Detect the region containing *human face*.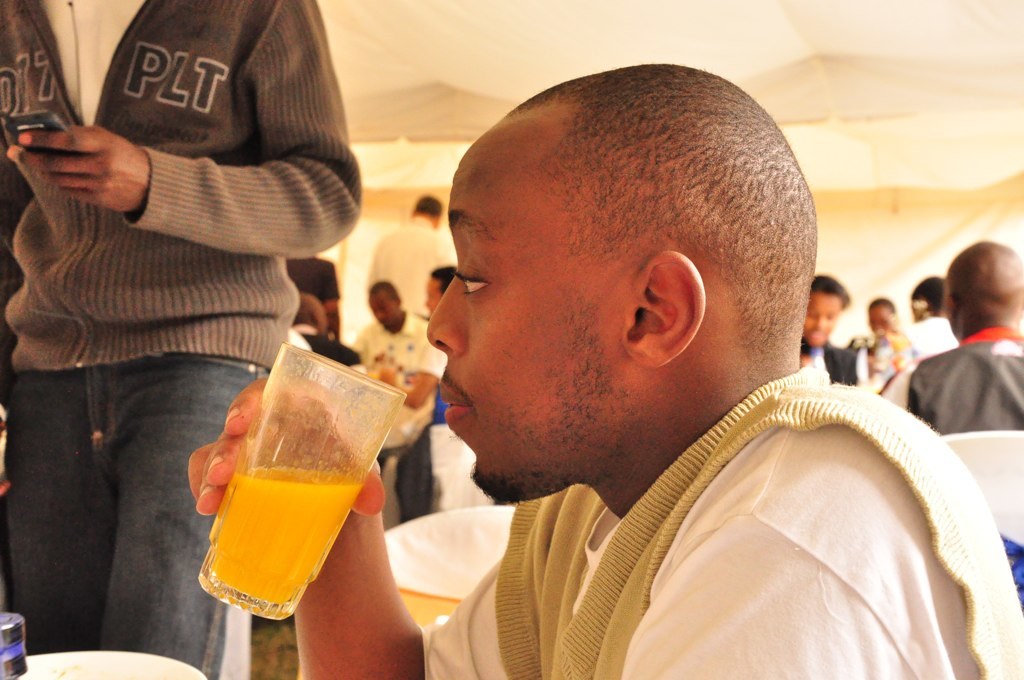
select_region(363, 294, 398, 331).
